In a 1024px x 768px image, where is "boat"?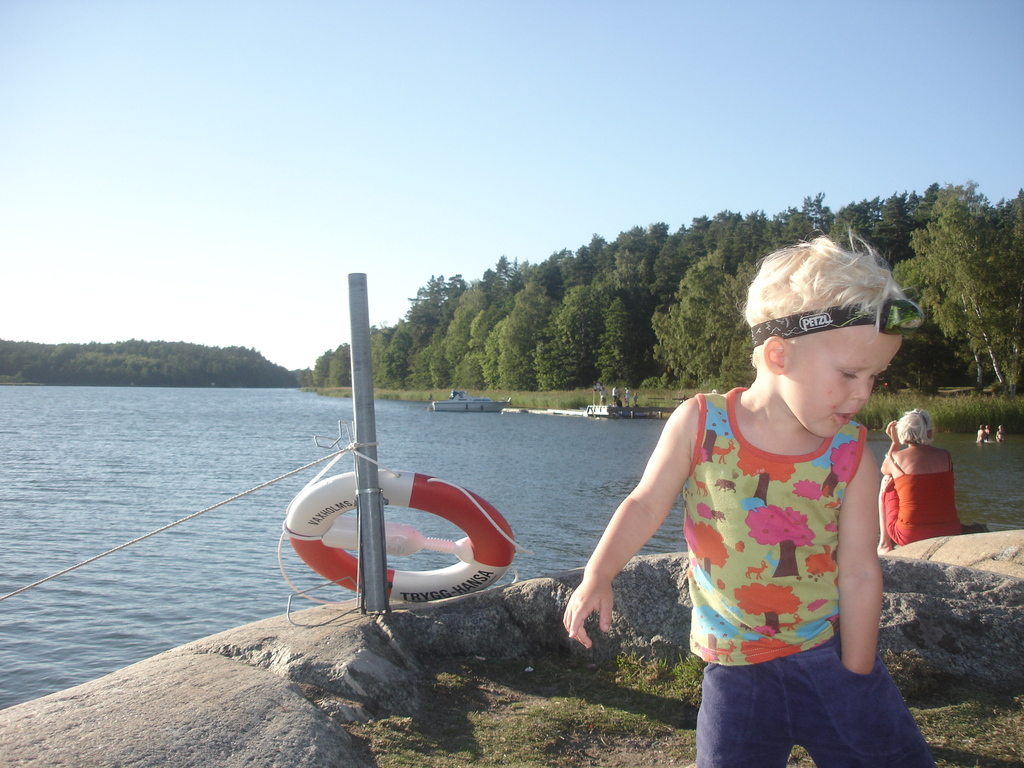
432, 390, 511, 413.
